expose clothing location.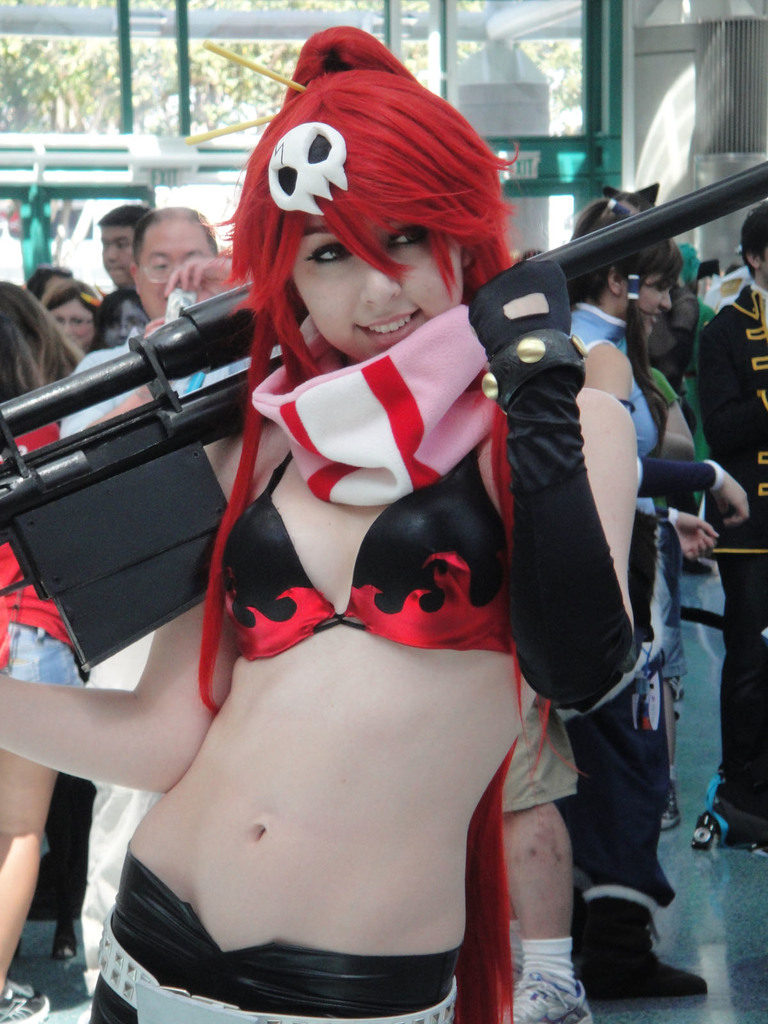
Exposed at [left=81, top=632, right=163, bottom=970].
